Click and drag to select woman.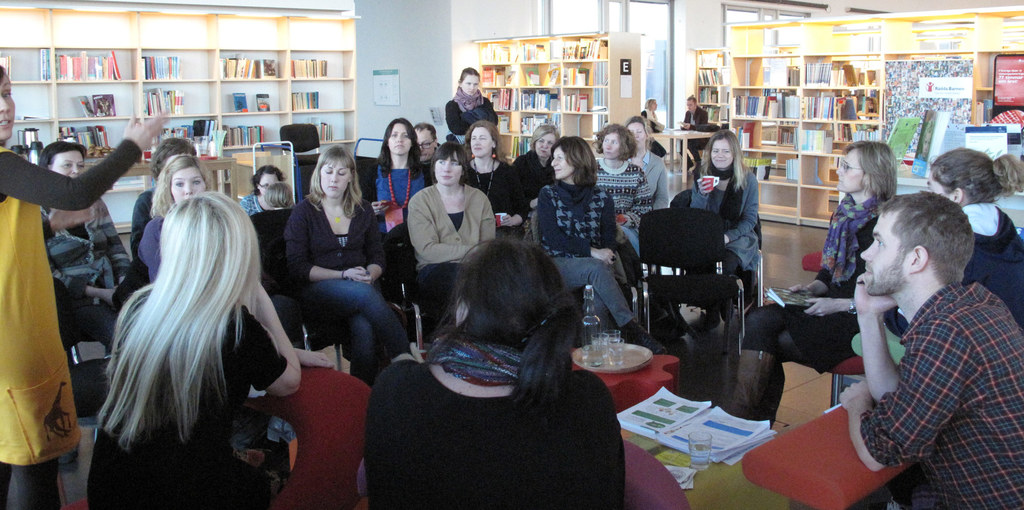
Selection: <bbox>0, 67, 169, 509</bbox>.
